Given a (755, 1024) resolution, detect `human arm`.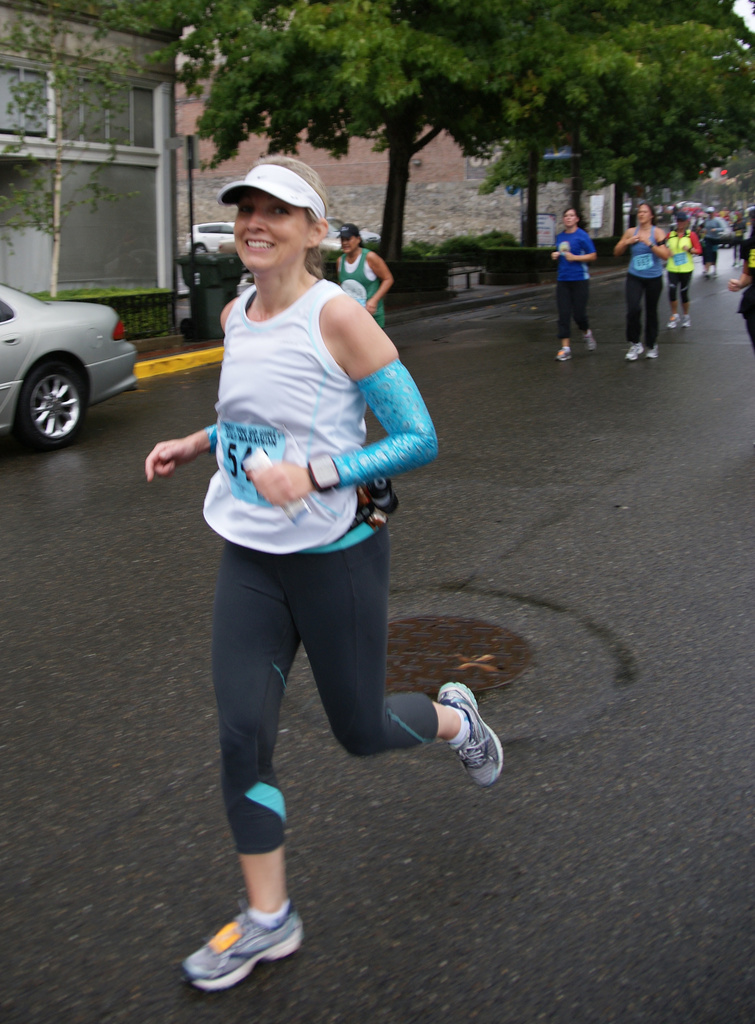
l=550, t=231, r=562, b=259.
